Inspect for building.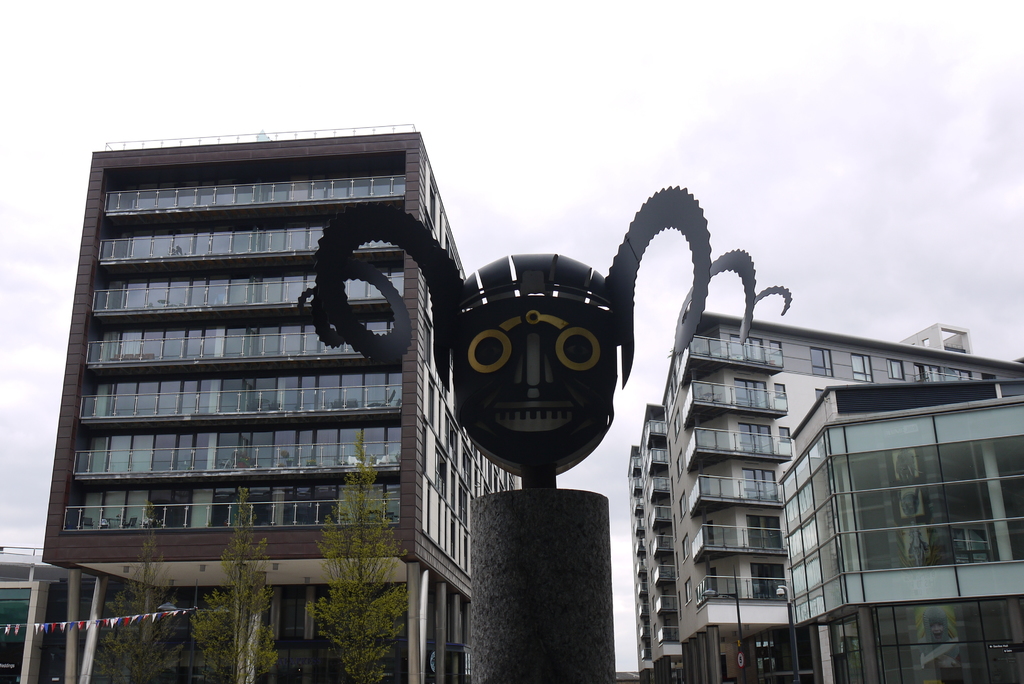
Inspection: (0,127,520,683).
